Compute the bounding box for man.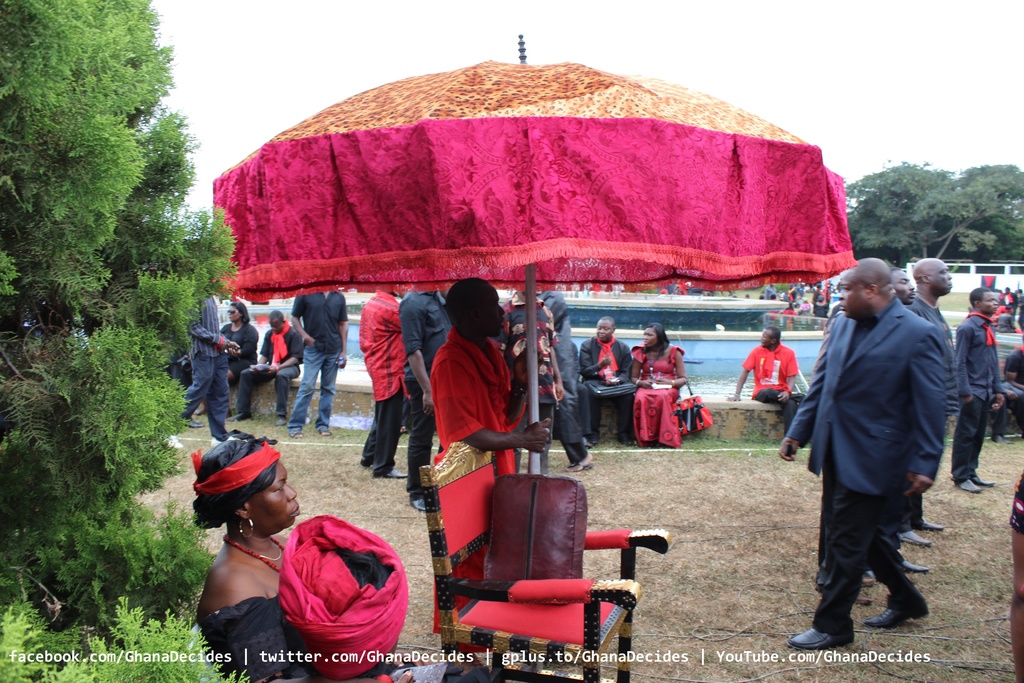
955:287:1001:492.
